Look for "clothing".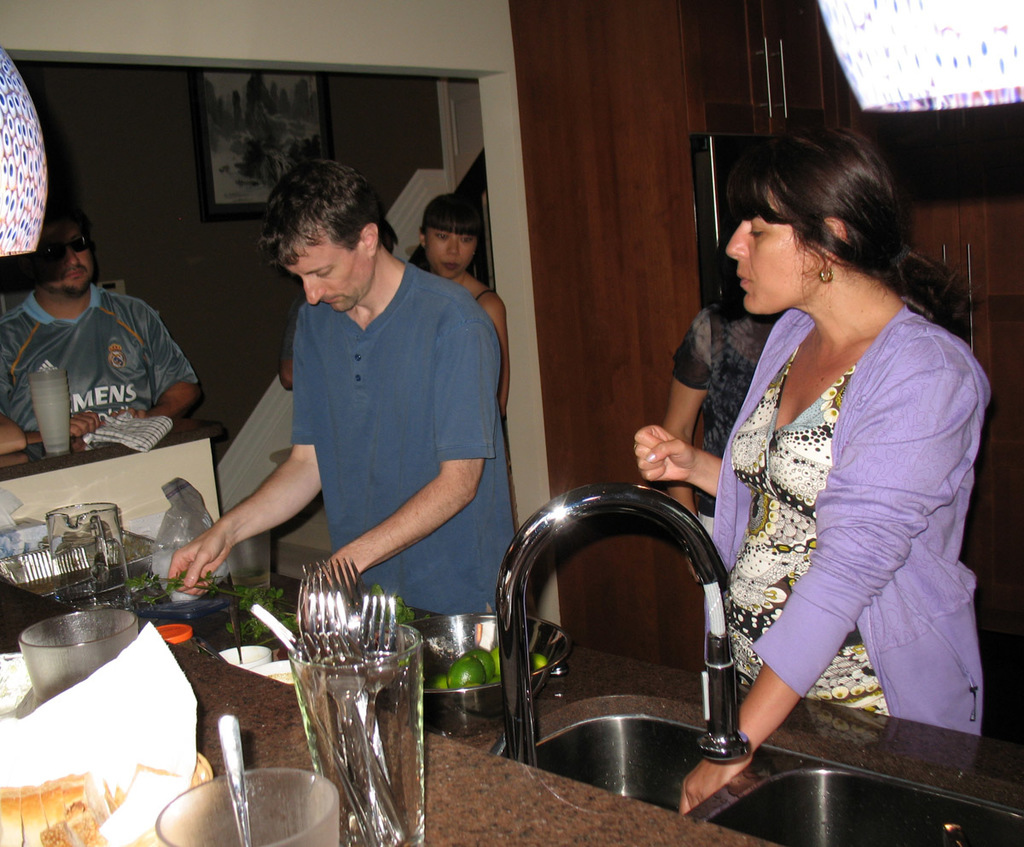
Found: {"x1": 288, "y1": 259, "x2": 518, "y2": 619}.
